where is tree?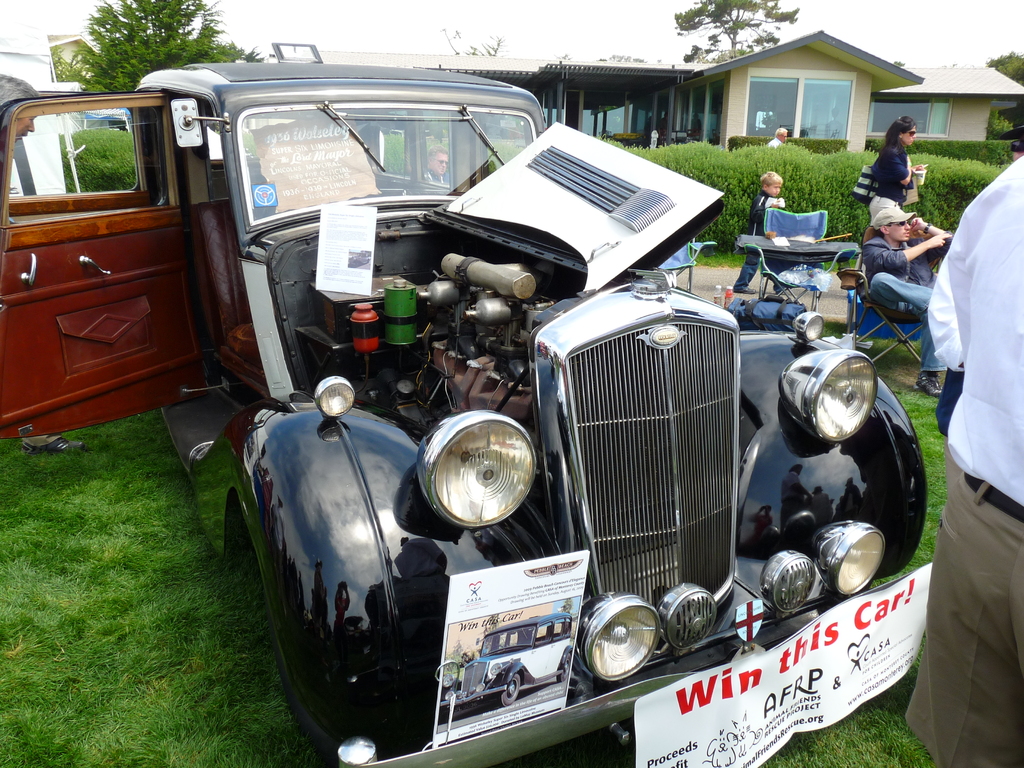
x1=440 y1=29 x2=501 y2=56.
